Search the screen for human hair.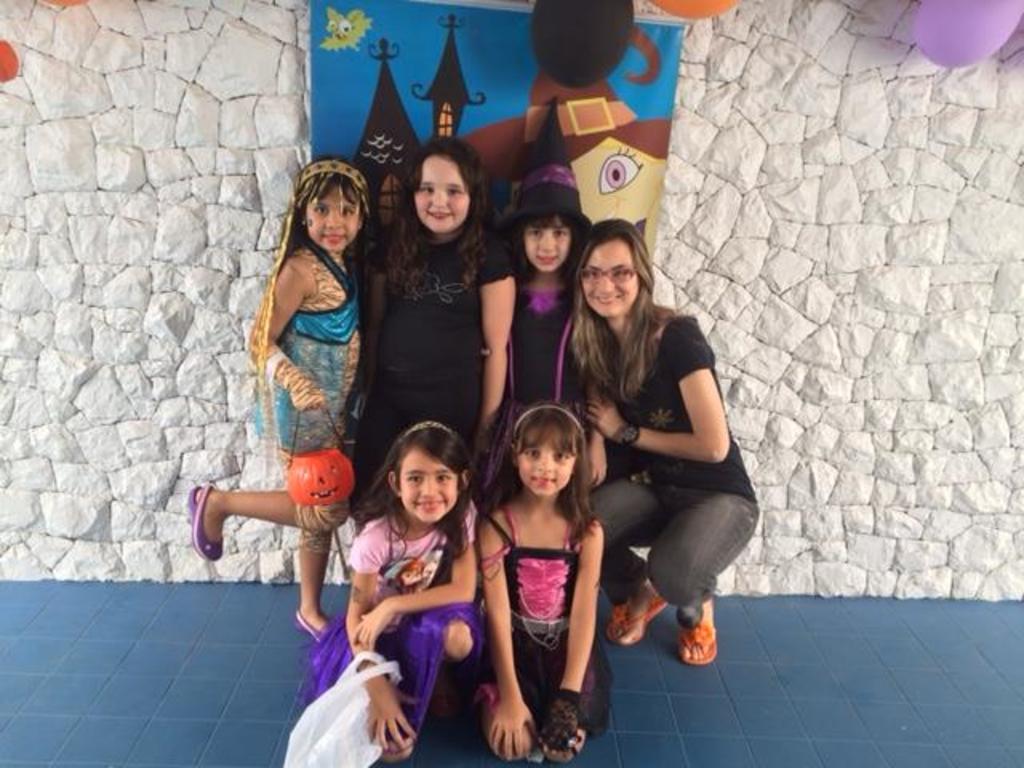
Found at [482,400,606,554].
